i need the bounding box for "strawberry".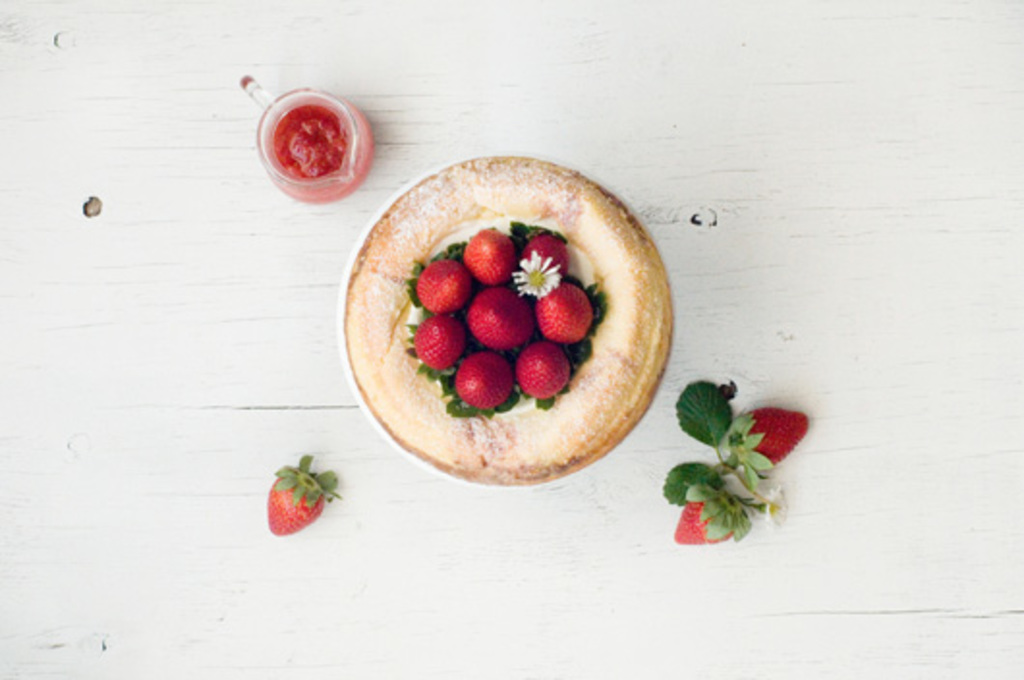
Here it is: rect(512, 222, 574, 299).
